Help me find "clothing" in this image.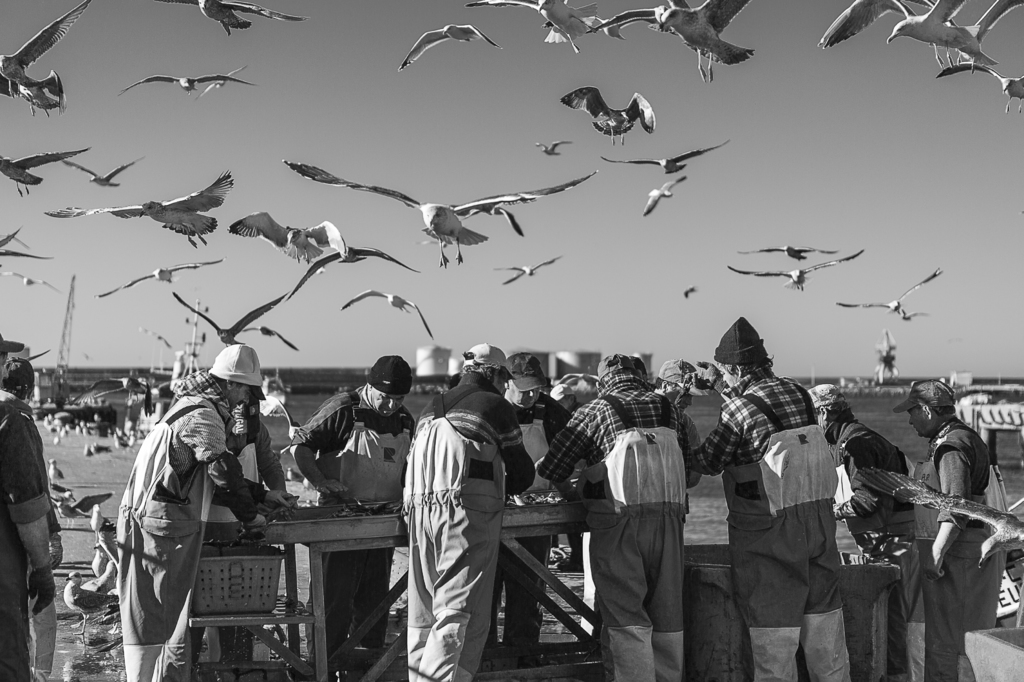
Found it: left=106, top=387, right=228, bottom=681.
